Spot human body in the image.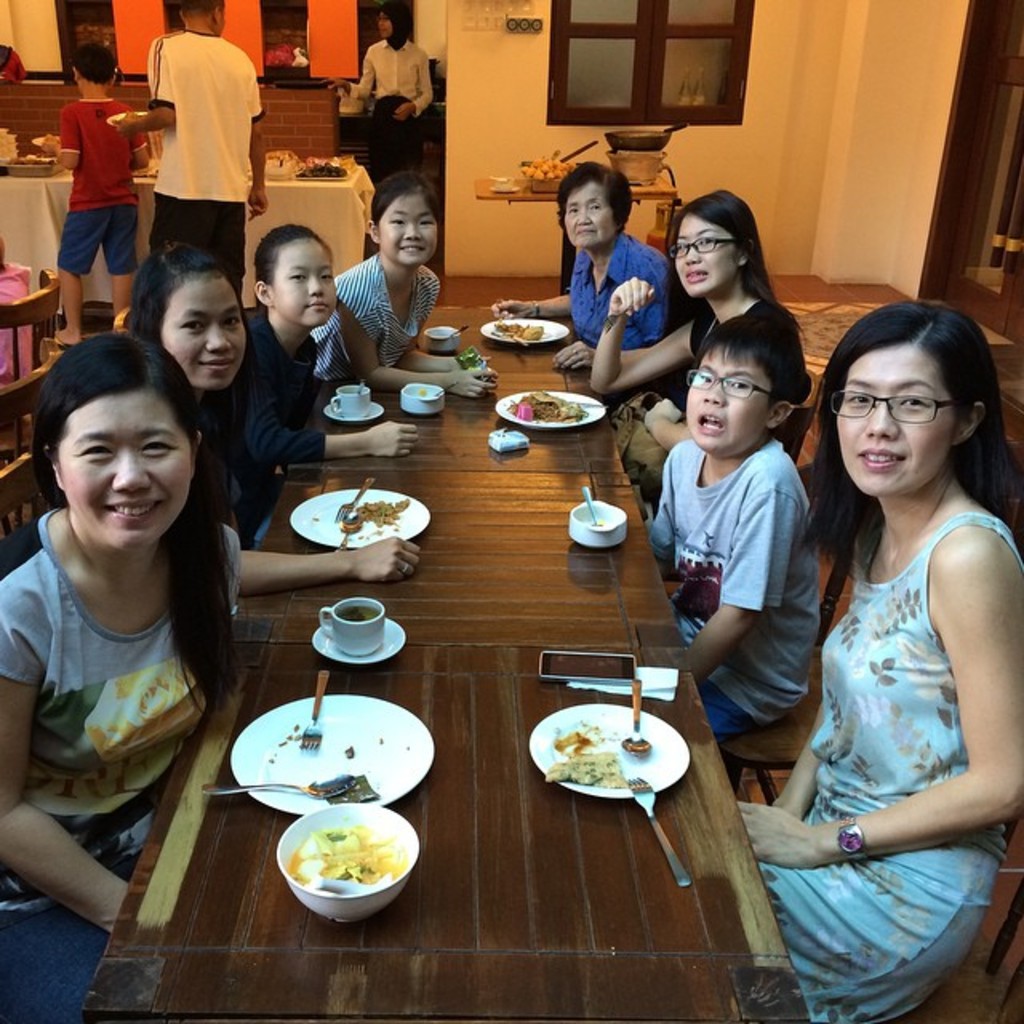
human body found at <region>587, 176, 827, 475</region>.
